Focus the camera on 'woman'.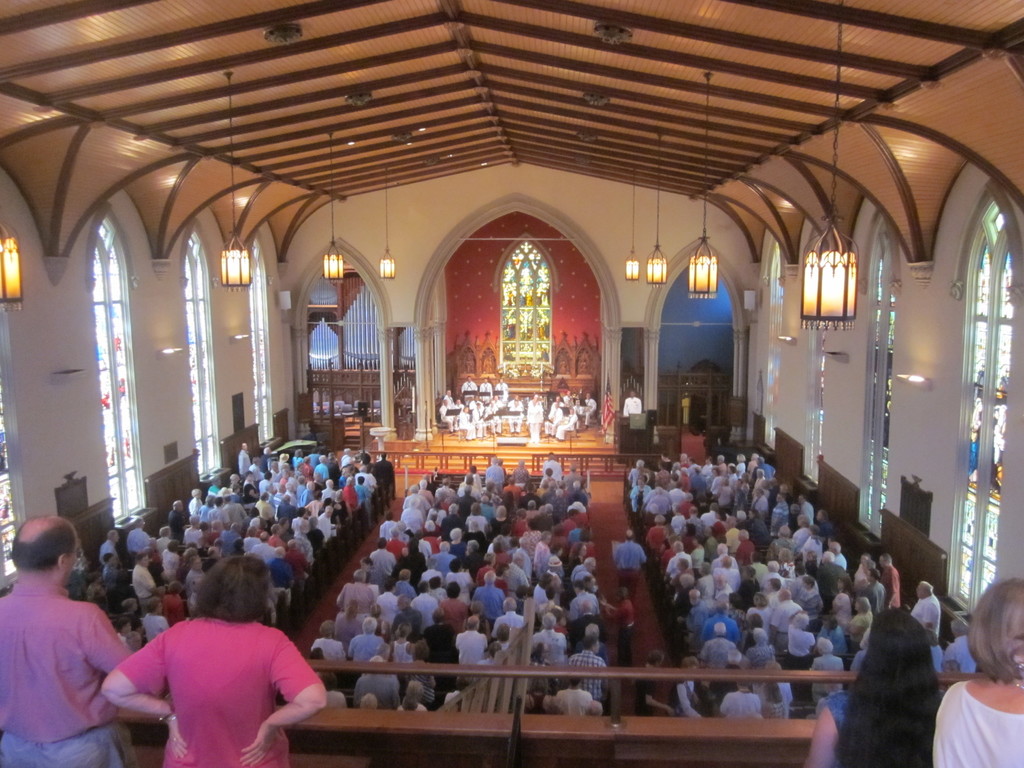
Focus region: locate(342, 477, 357, 508).
